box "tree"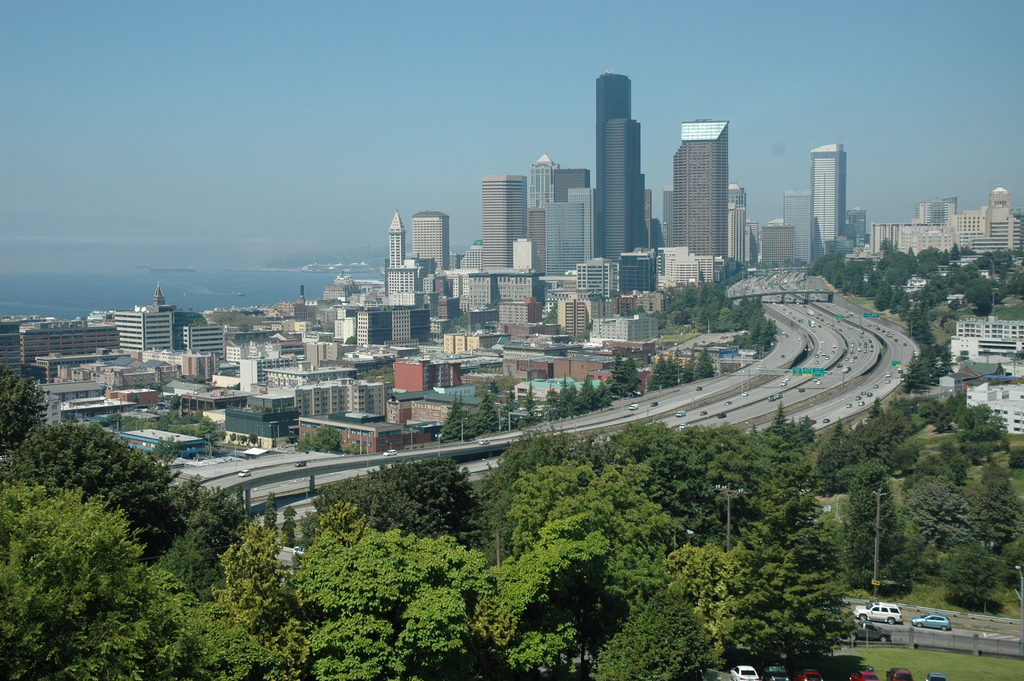
{"x1": 187, "y1": 484, "x2": 250, "y2": 551}
